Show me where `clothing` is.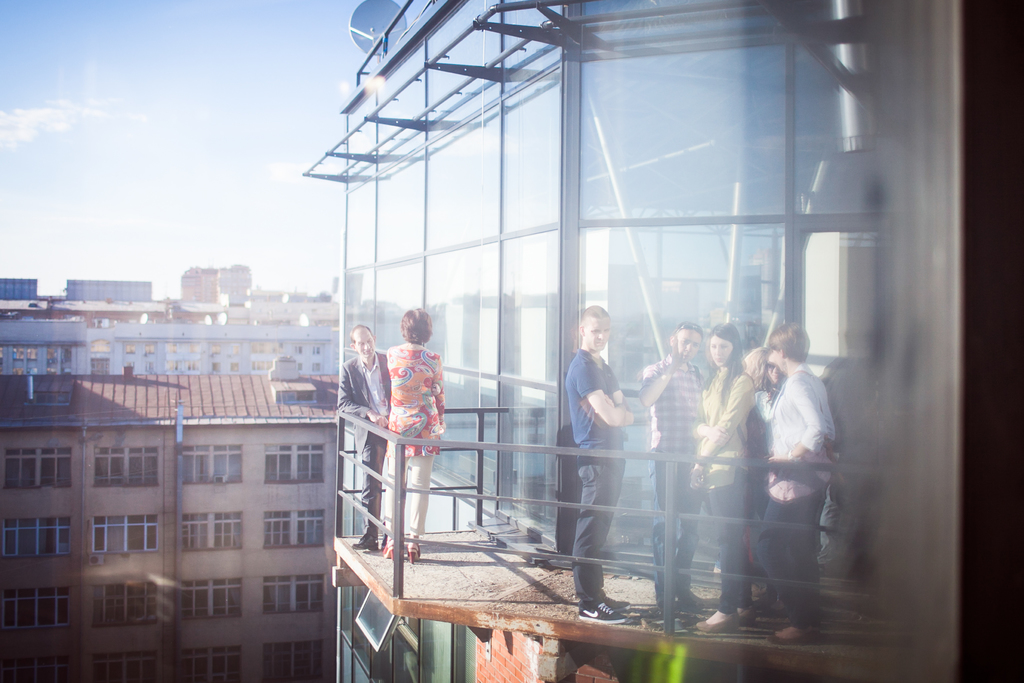
`clothing` is at (x1=335, y1=346, x2=391, y2=537).
